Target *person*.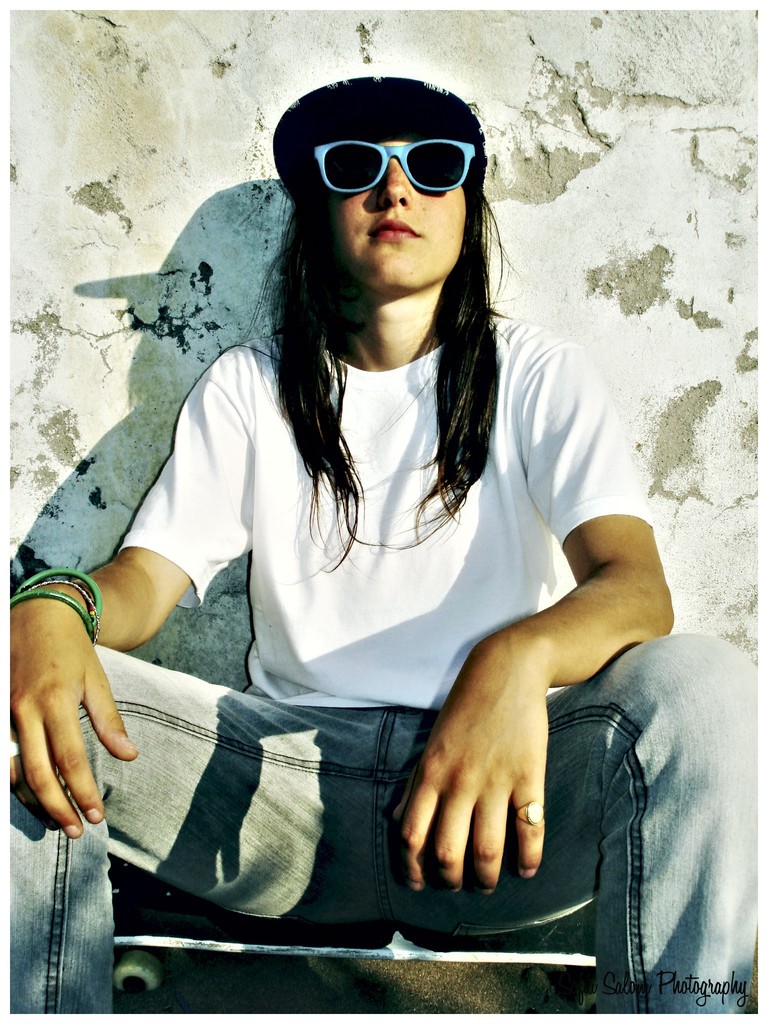
Target region: (88, 103, 668, 978).
